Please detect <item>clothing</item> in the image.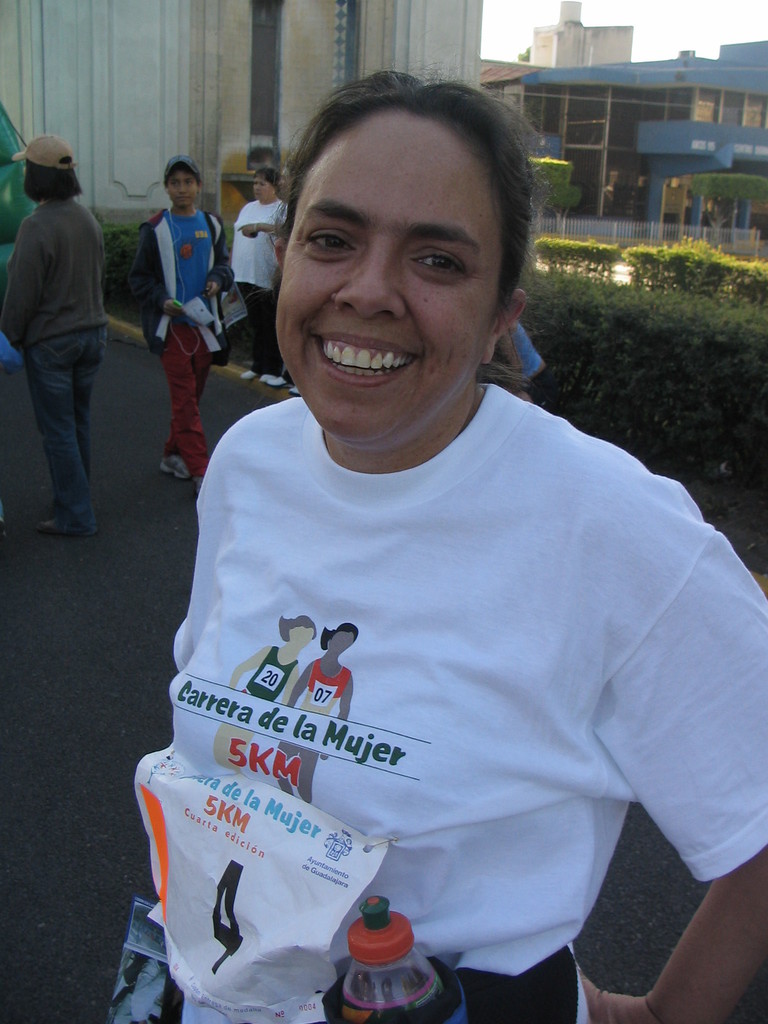
x1=120 y1=388 x2=767 y2=1023.
